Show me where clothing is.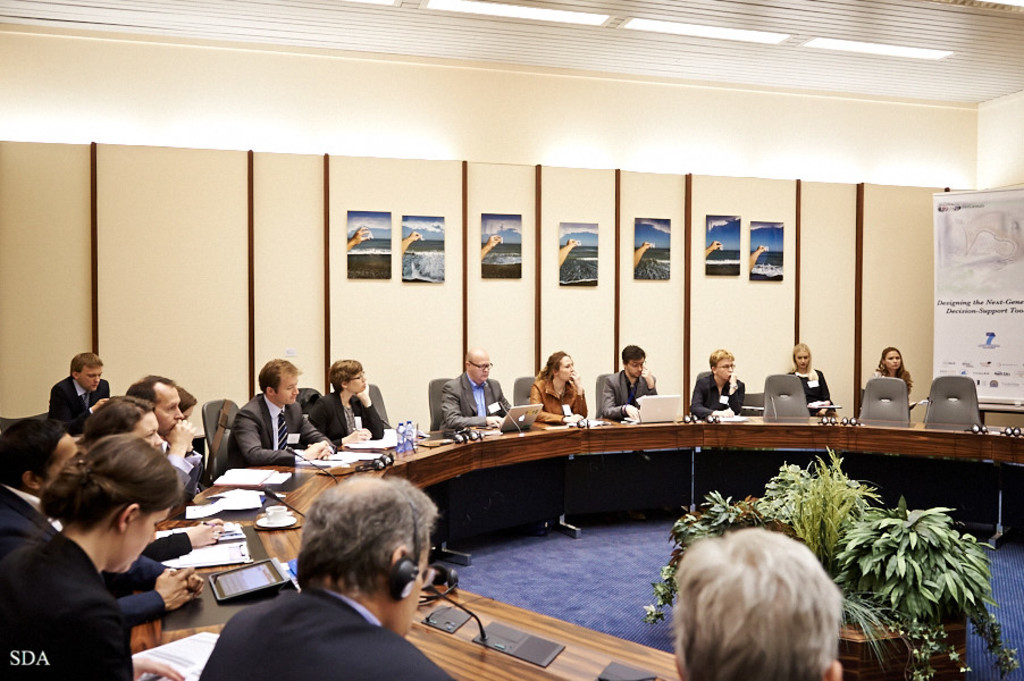
clothing is at 524:372:589:429.
